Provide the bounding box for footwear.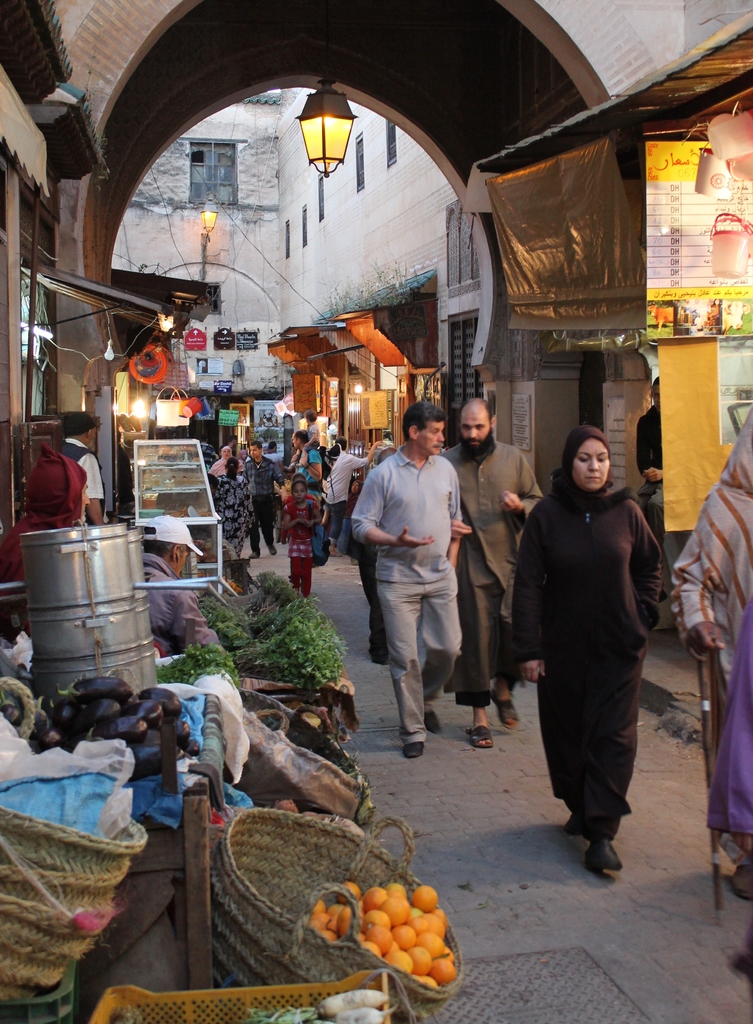
401, 745, 421, 758.
